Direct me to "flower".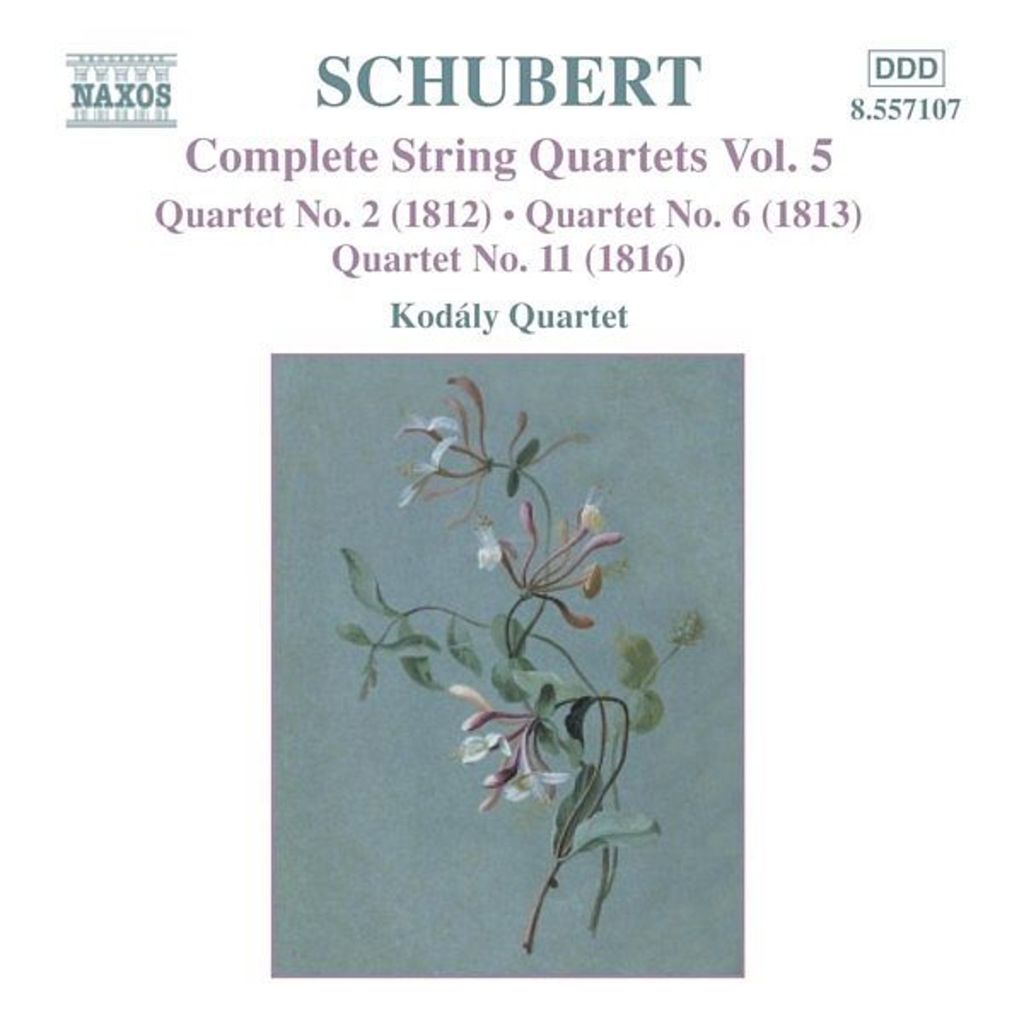
Direction: (left=449, top=686, right=579, bottom=817).
